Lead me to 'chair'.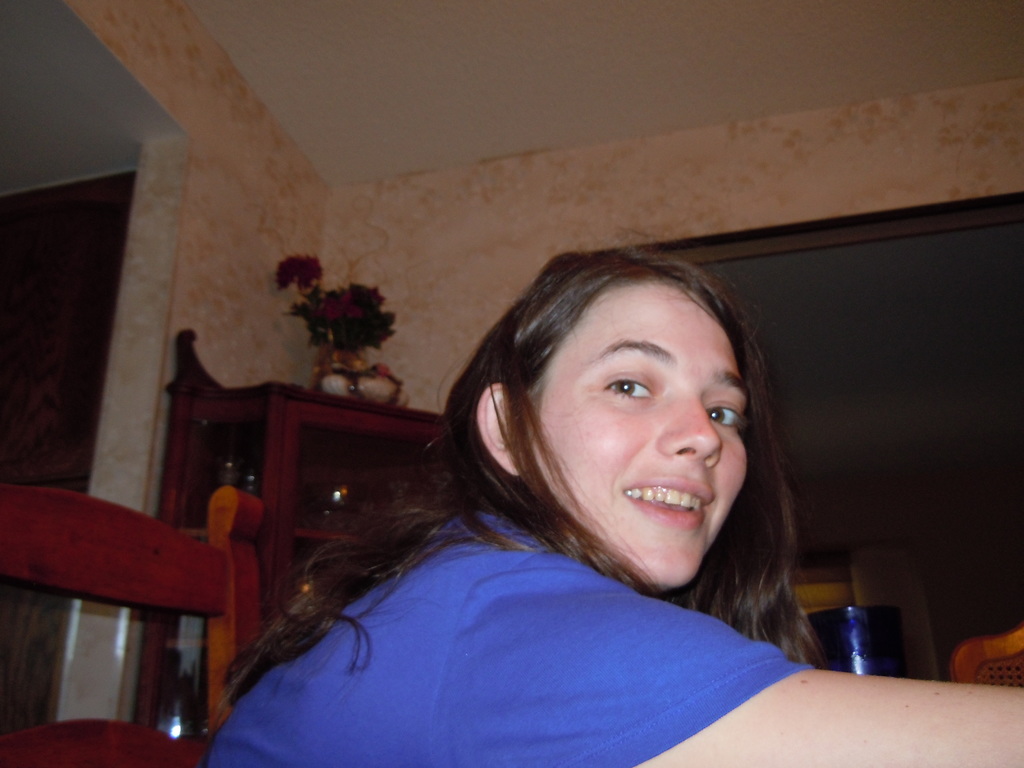
Lead to 15/472/241/742.
